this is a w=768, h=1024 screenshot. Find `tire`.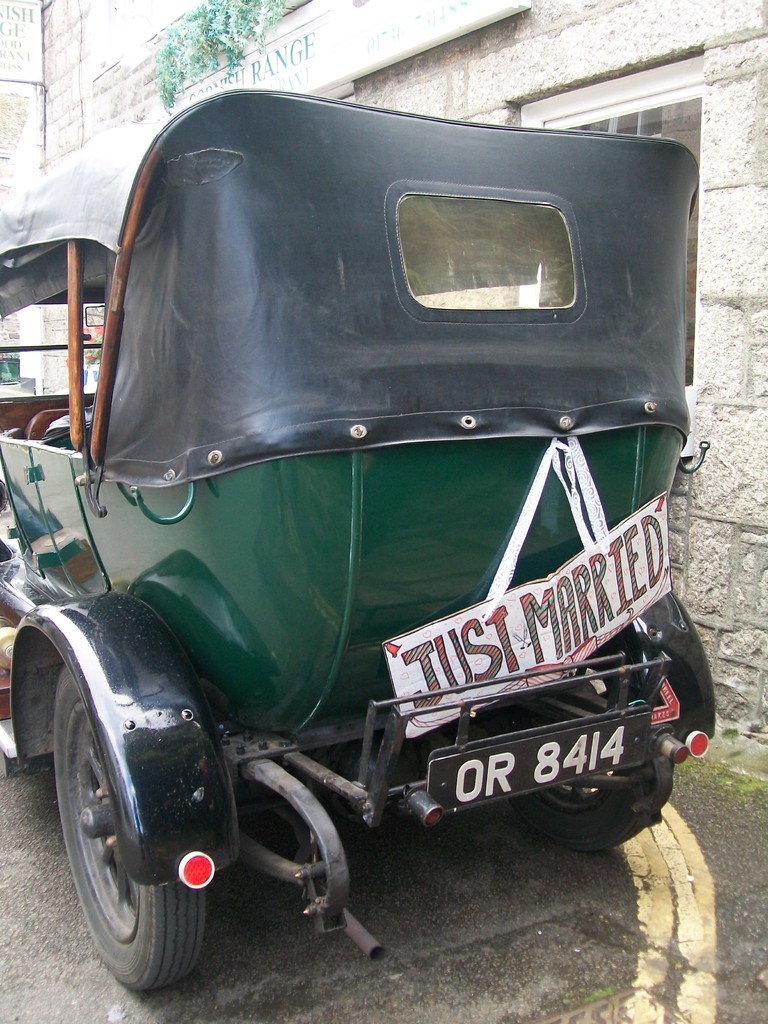
Bounding box: <region>52, 669, 209, 997</region>.
